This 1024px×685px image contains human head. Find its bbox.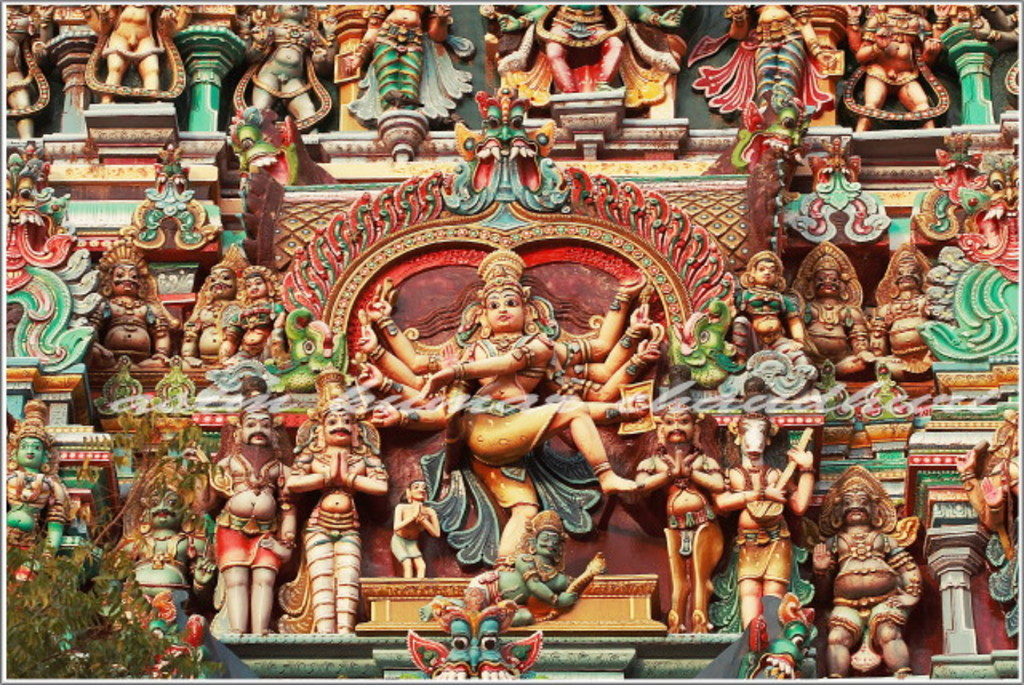
bbox=[486, 290, 526, 328].
